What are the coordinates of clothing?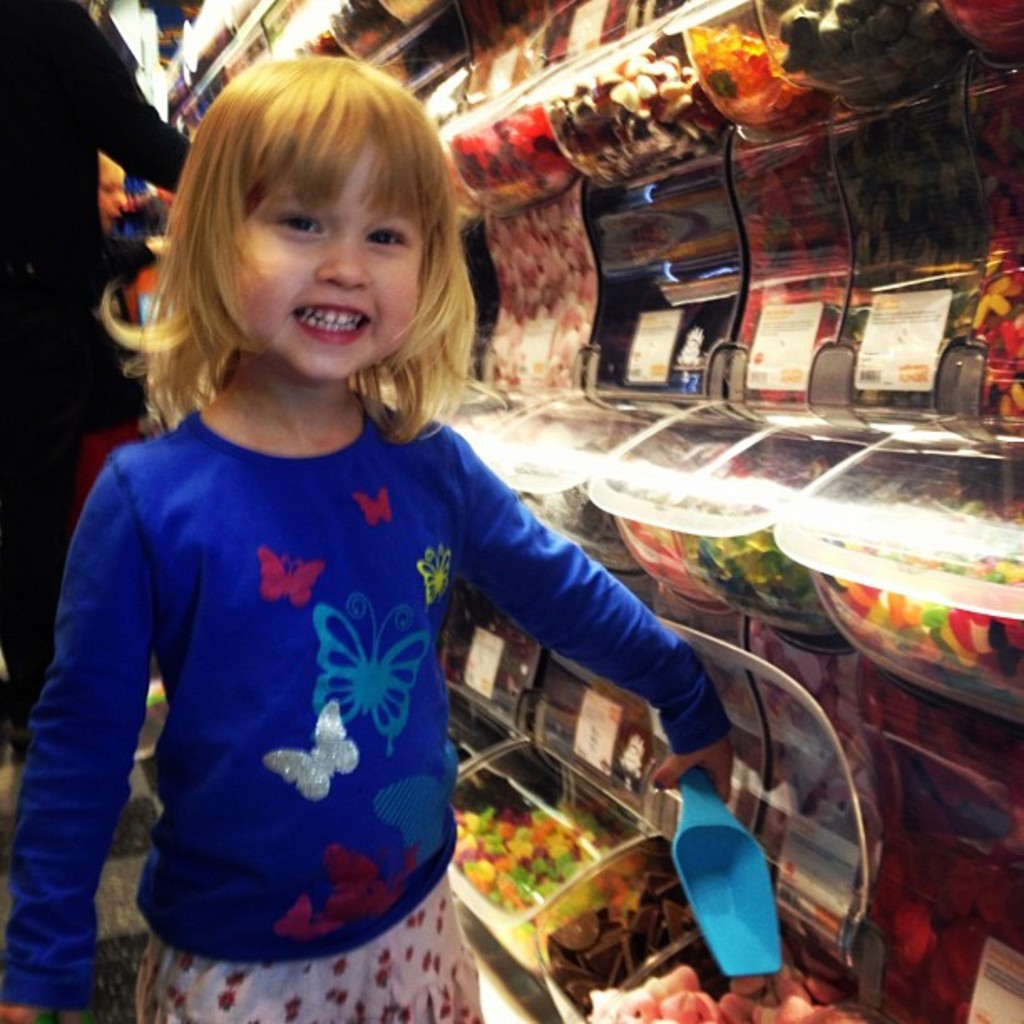
[0, 0, 219, 748].
